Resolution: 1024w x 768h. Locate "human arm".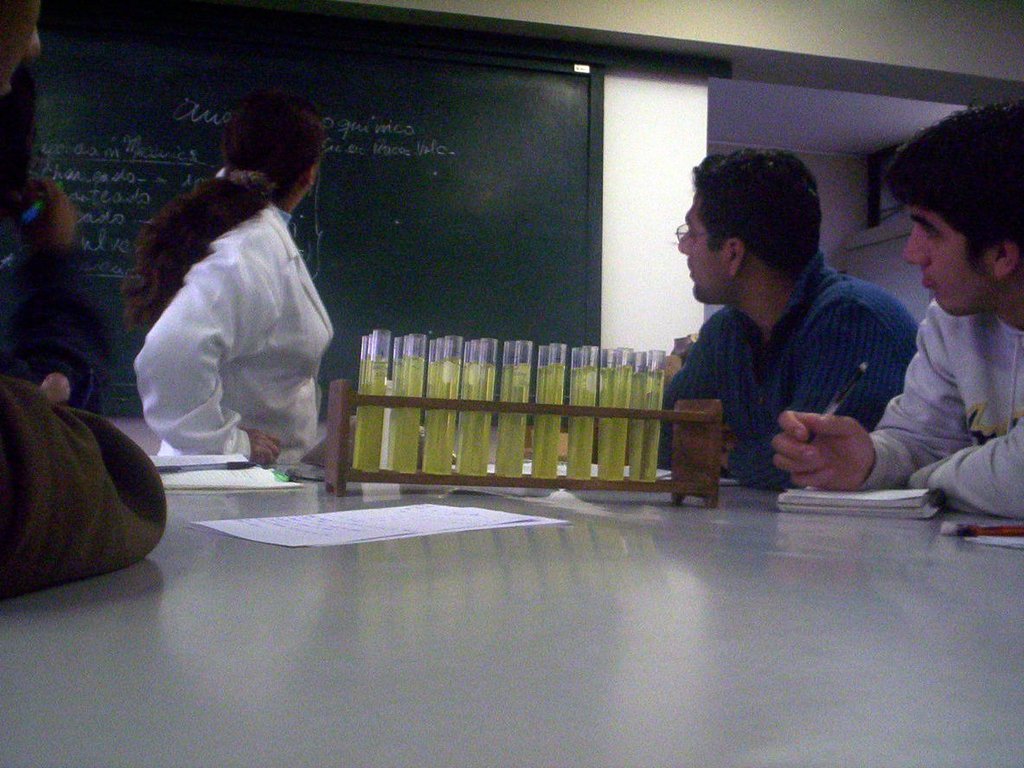
(x1=771, y1=304, x2=957, y2=491).
